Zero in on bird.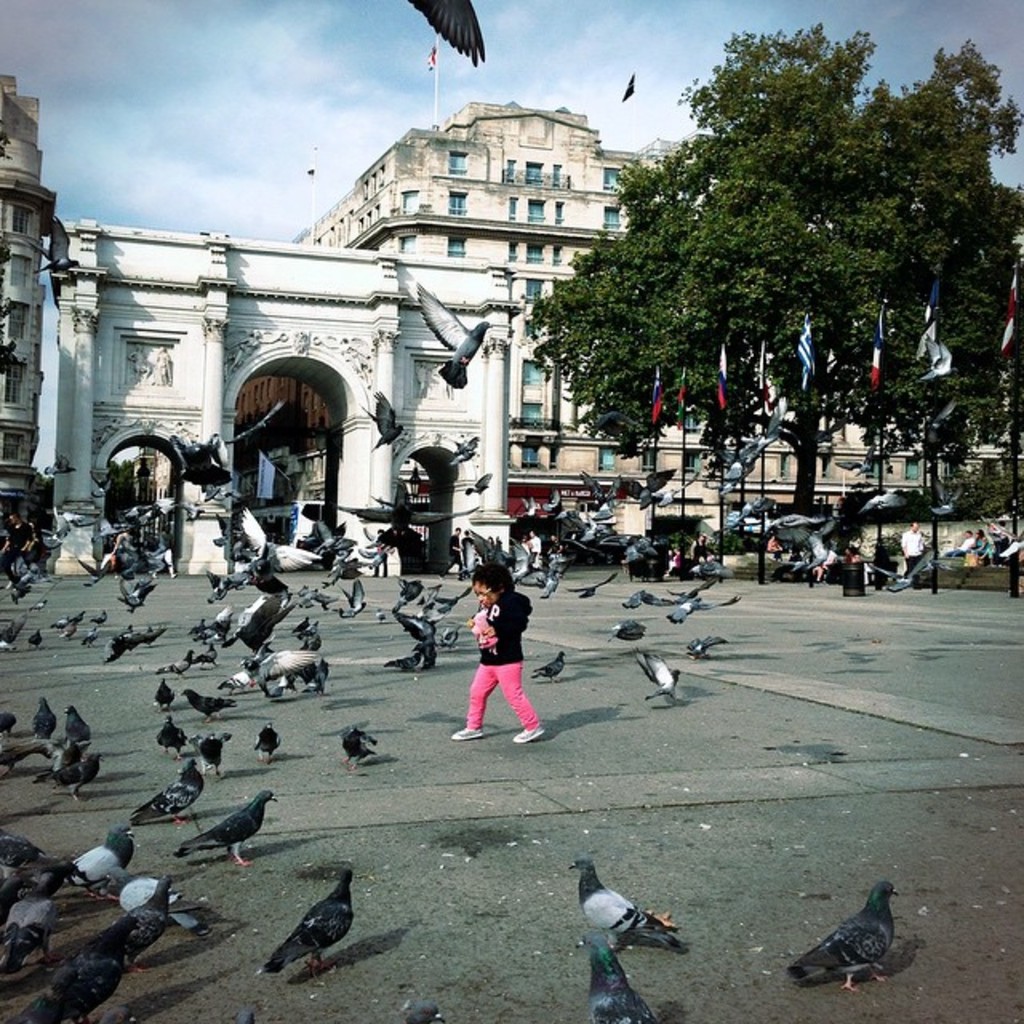
Zeroed in: x1=133, y1=622, x2=168, y2=648.
